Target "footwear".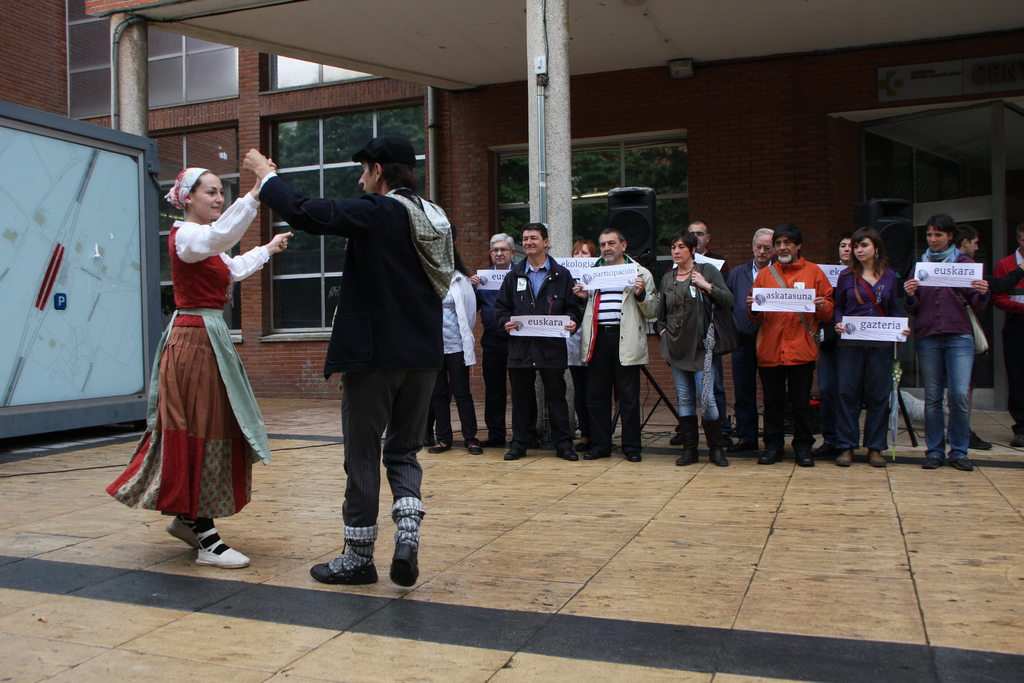
Target region: bbox=[951, 457, 976, 472].
